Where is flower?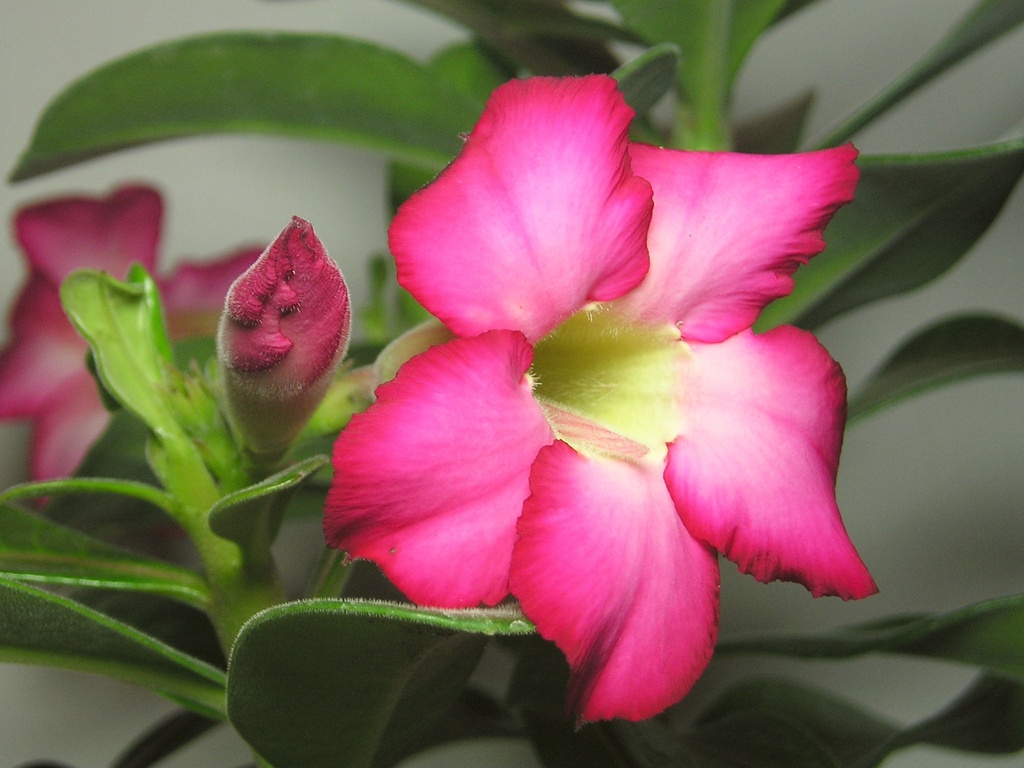
x1=0, y1=185, x2=273, y2=511.
